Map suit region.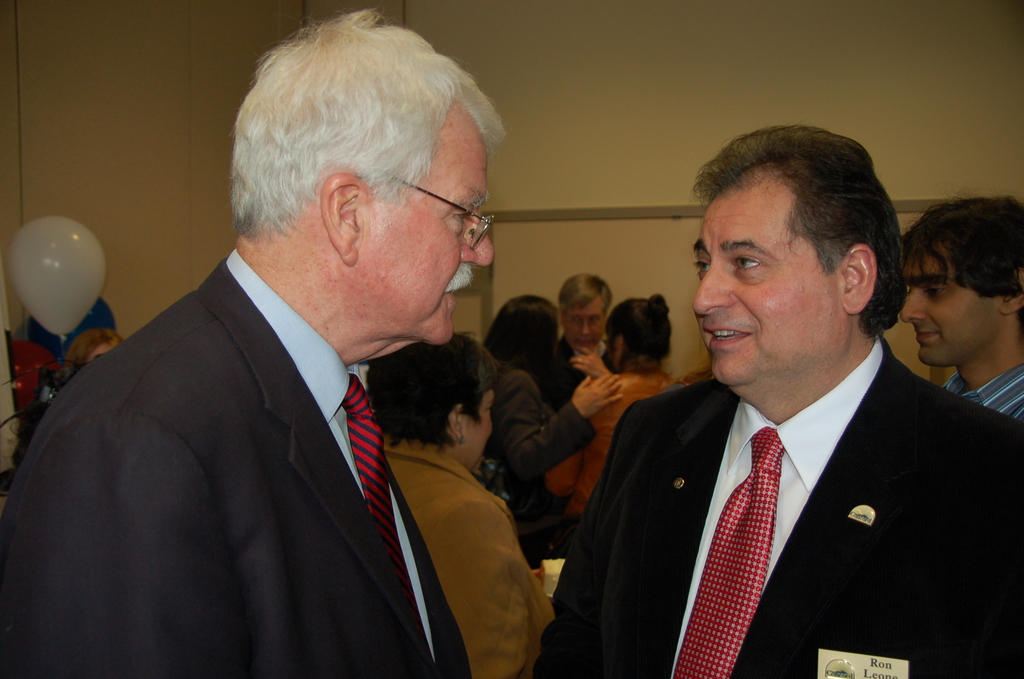
Mapped to [x1=0, y1=252, x2=479, y2=678].
